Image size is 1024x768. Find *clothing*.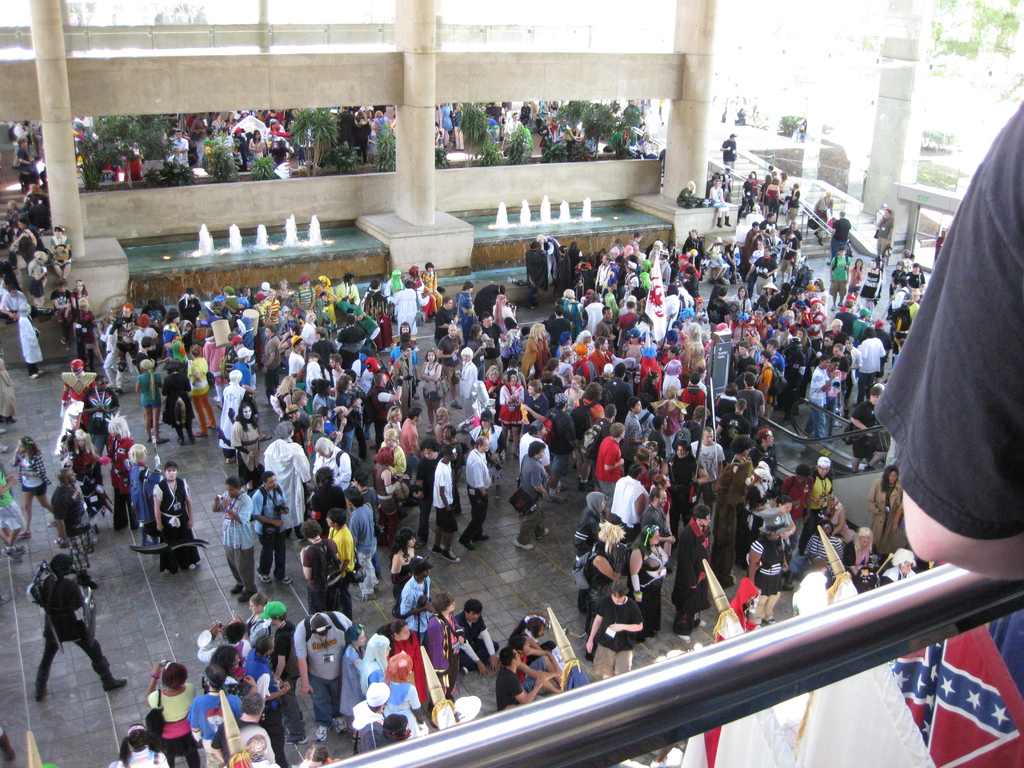
<box>63,453,93,514</box>.
